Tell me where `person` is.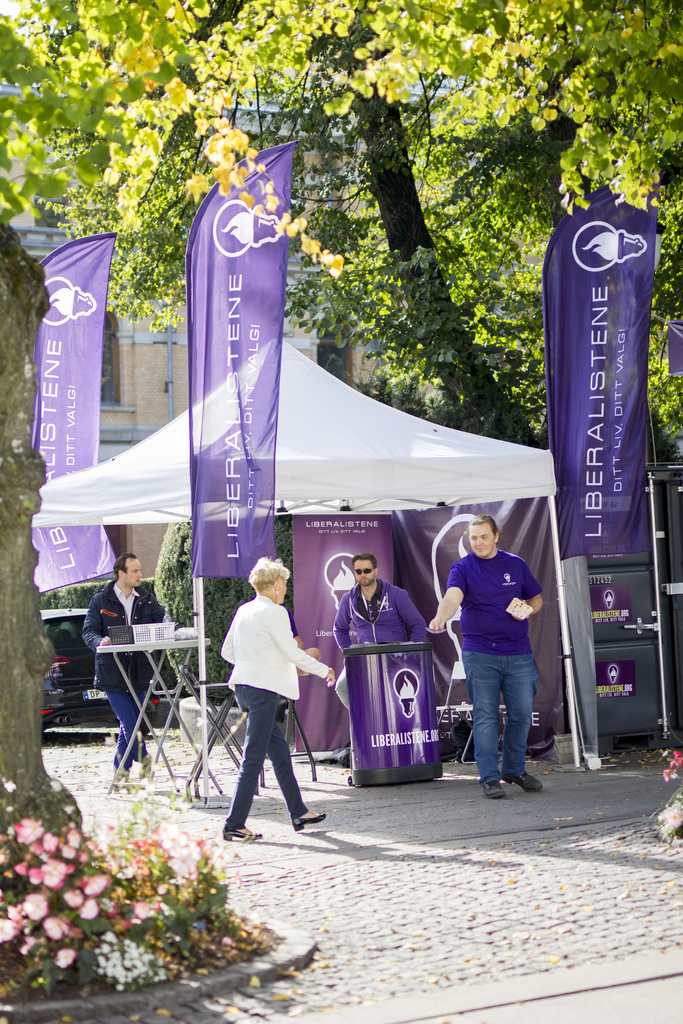
`person` is at bbox=(79, 550, 167, 787).
